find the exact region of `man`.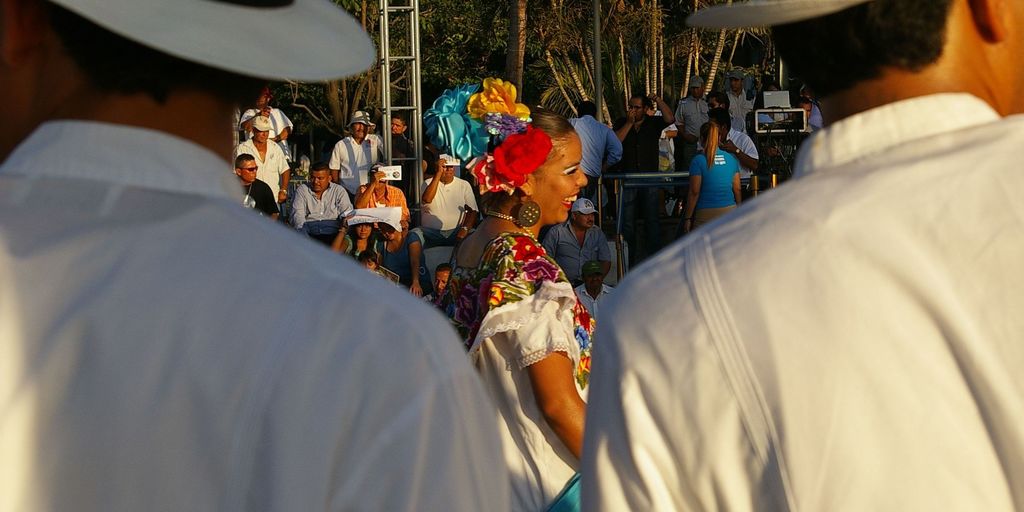
Exact region: <bbox>0, 0, 508, 511</bbox>.
